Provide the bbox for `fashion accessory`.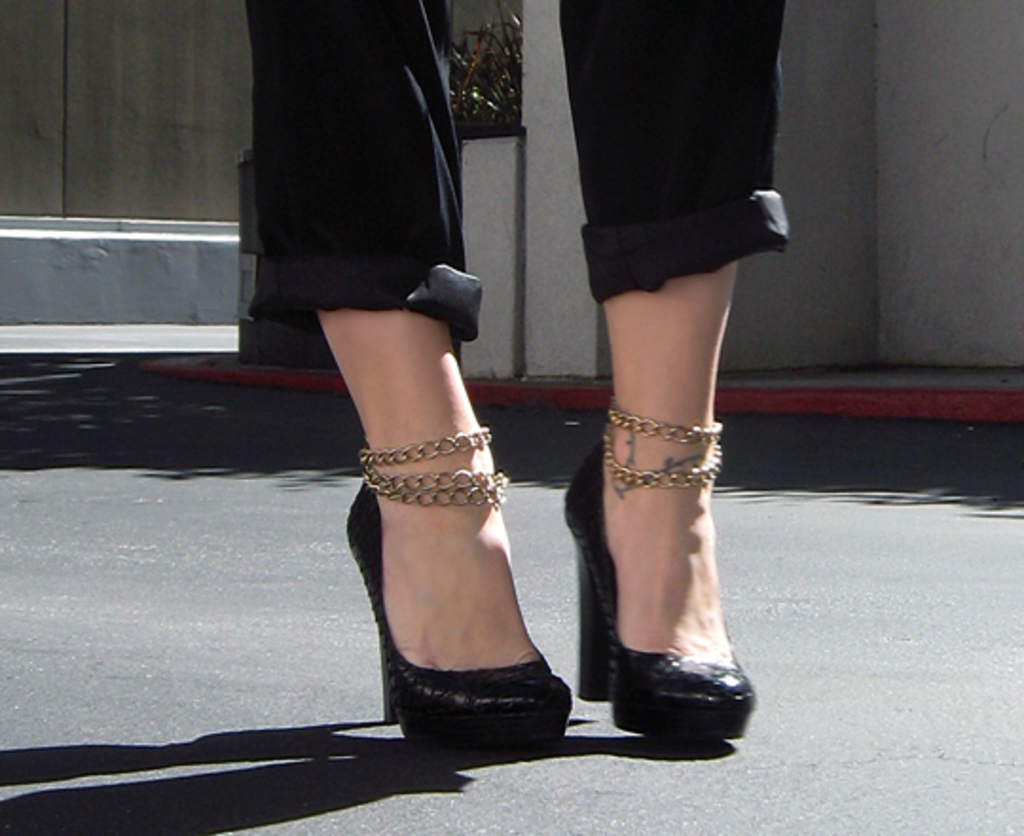
pyautogui.locateOnScreen(559, 440, 751, 741).
